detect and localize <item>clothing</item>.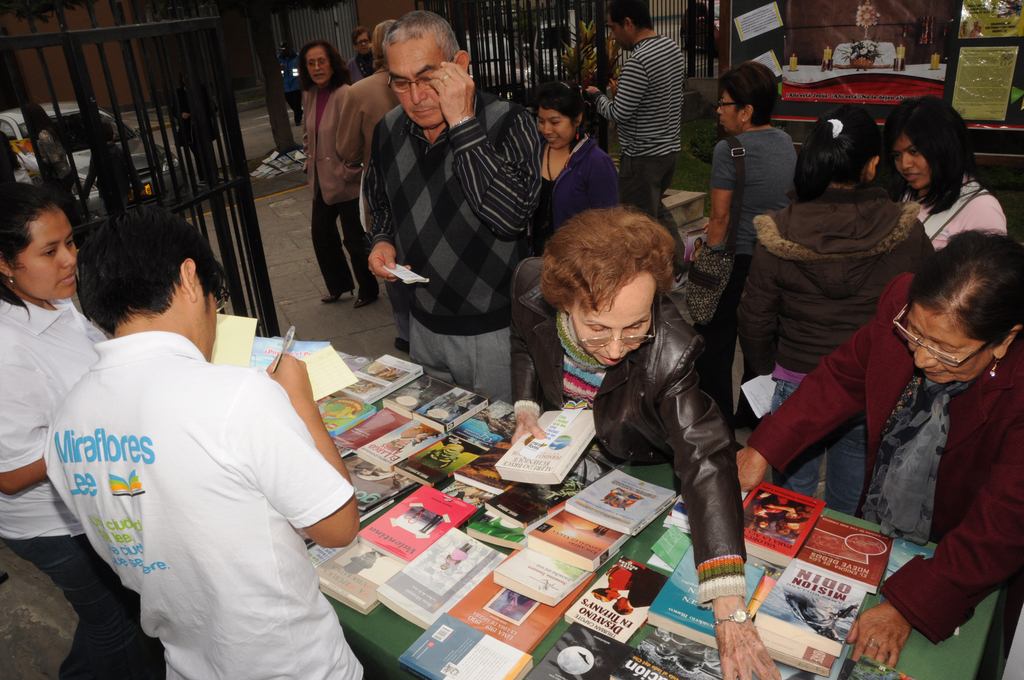
Localized at 787:504:816:522.
